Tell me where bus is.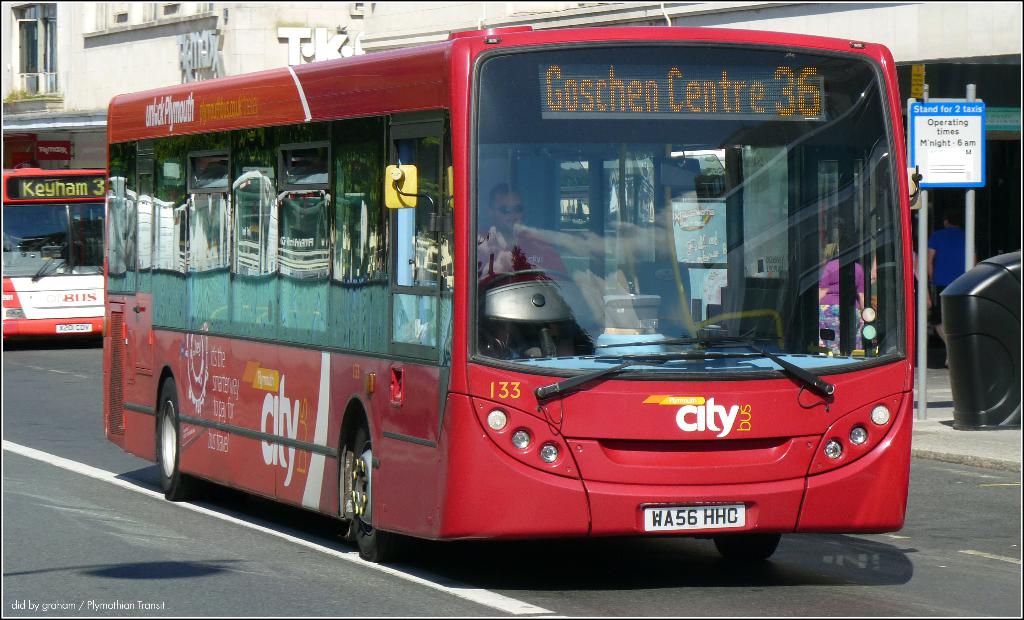
bus is at [99, 22, 917, 568].
